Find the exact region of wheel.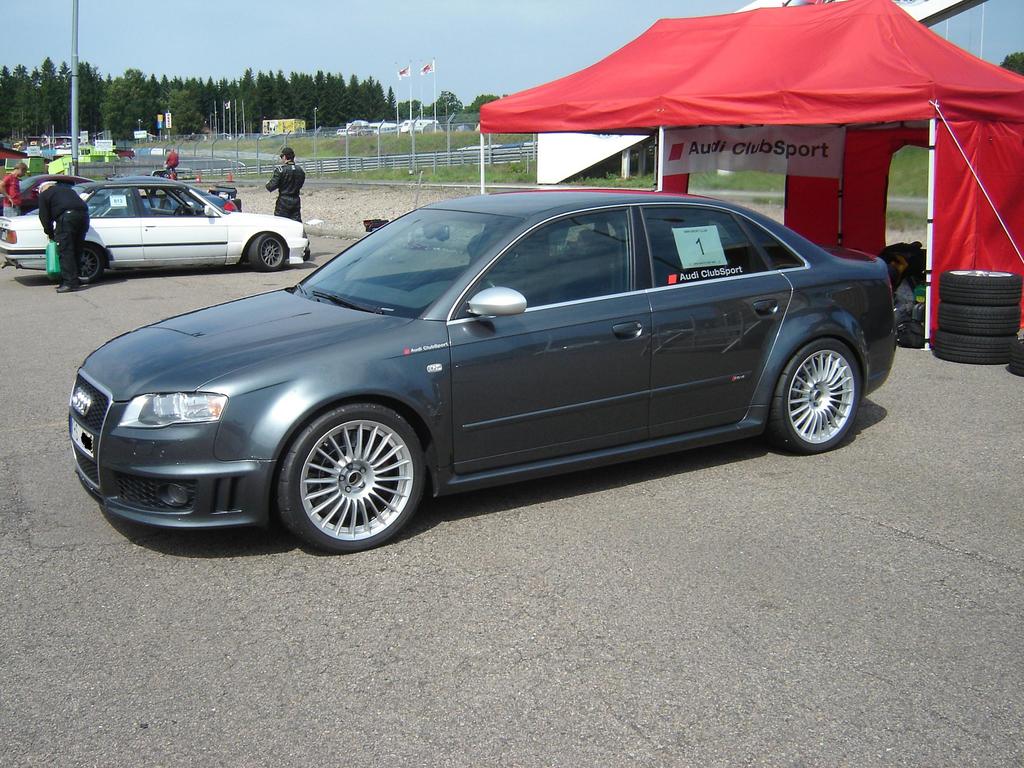
Exact region: pyautogui.locateOnScreen(250, 232, 284, 272).
